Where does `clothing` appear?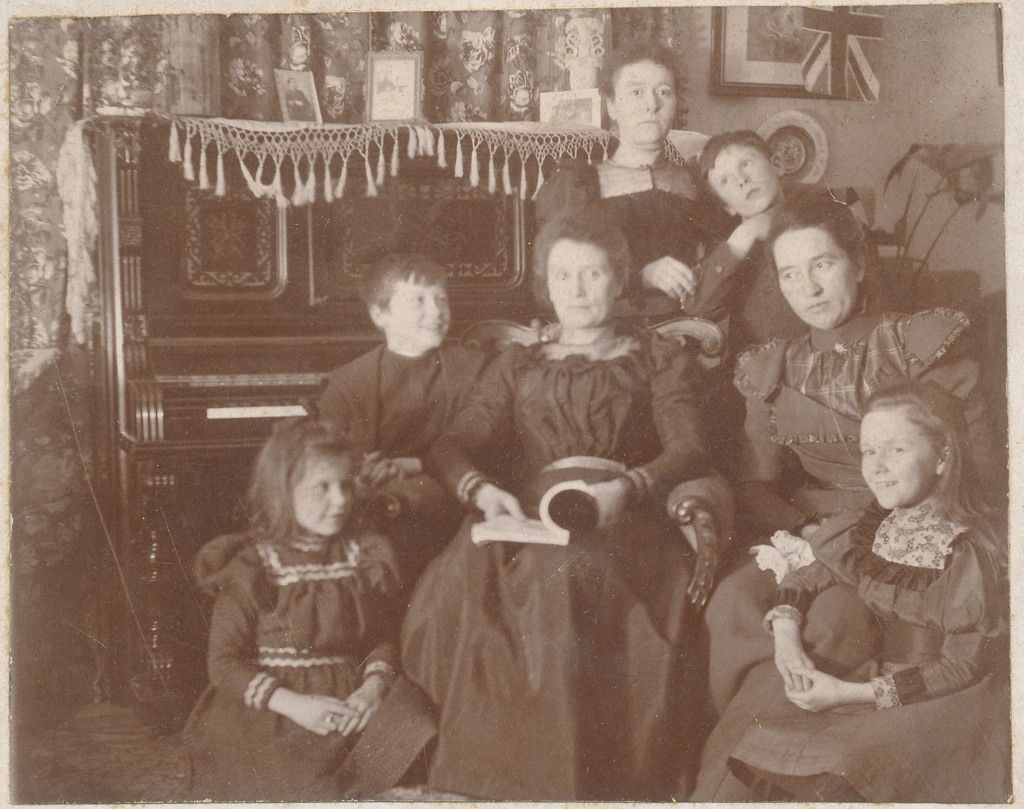
Appears at l=305, t=344, r=493, b=466.
